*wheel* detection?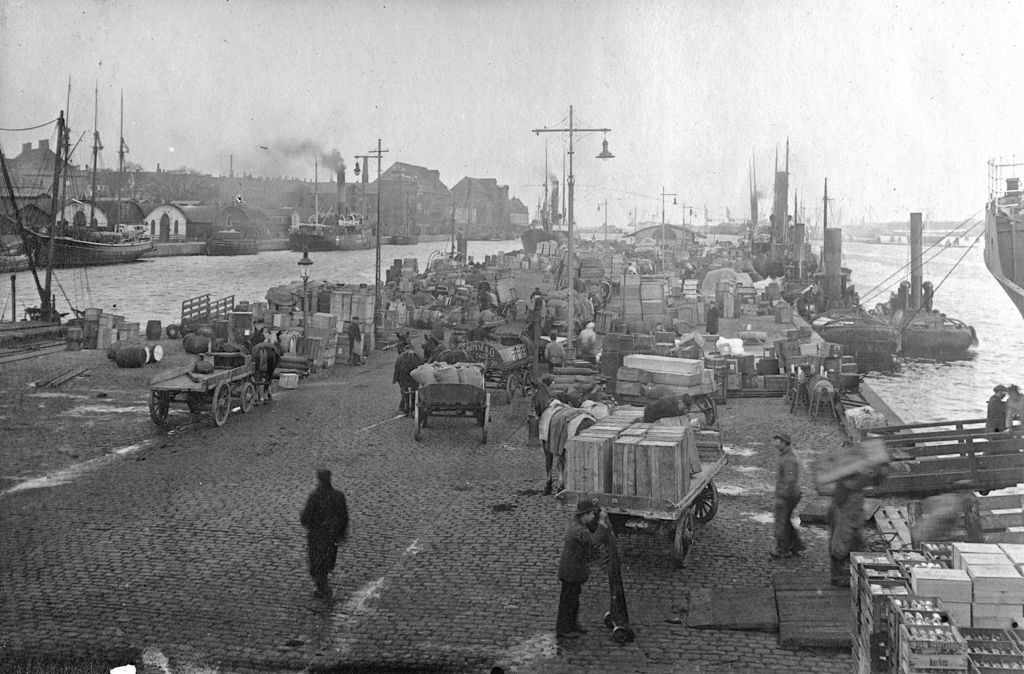
left=691, top=480, right=717, bottom=523
